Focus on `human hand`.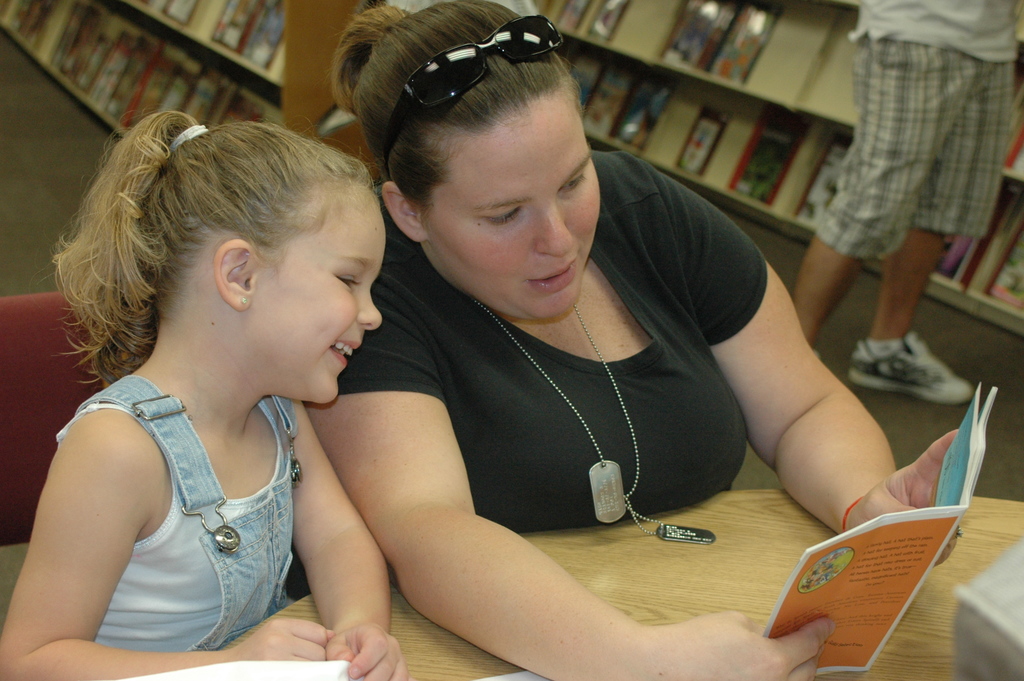
Focused at 228, 615, 335, 664.
